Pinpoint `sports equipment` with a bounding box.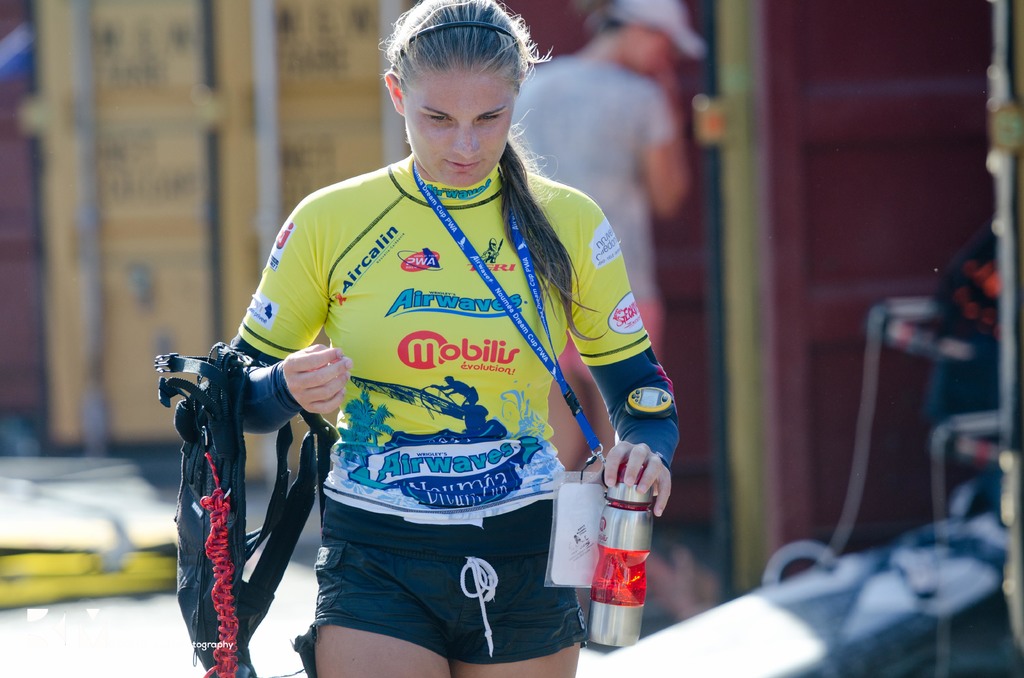
[x1=229, y1=154, x2=683, y2=528].
